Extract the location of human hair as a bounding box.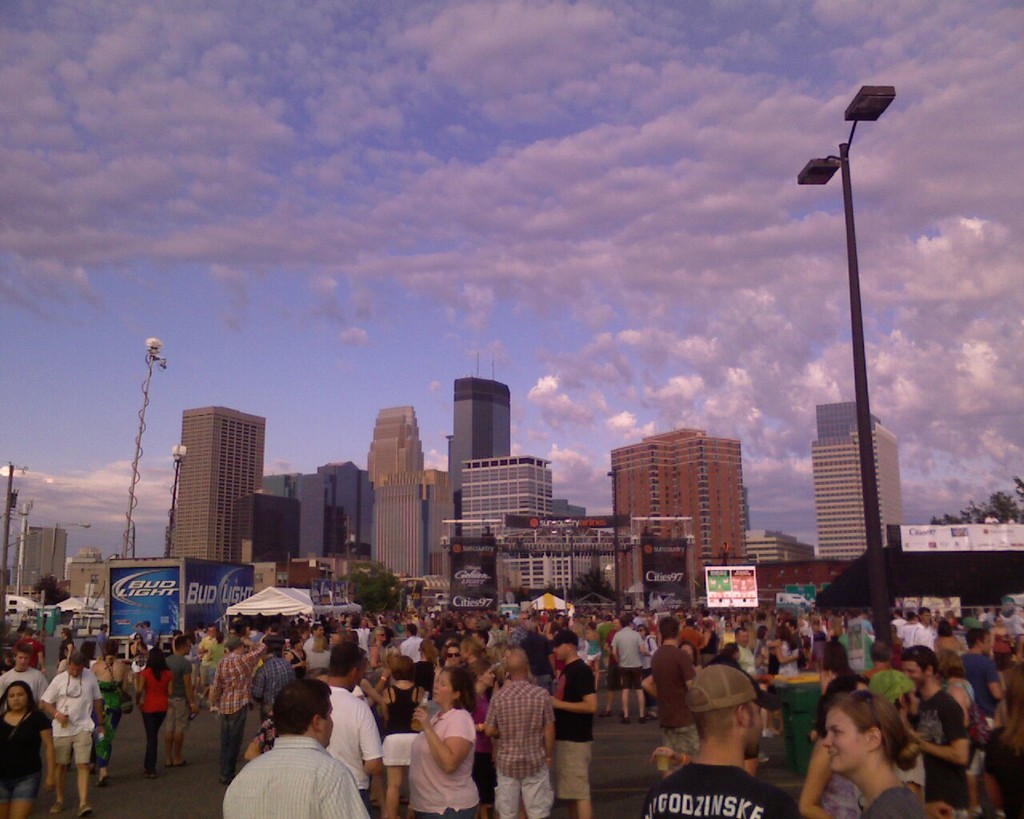
Rect(898, 644, 936, 675).
